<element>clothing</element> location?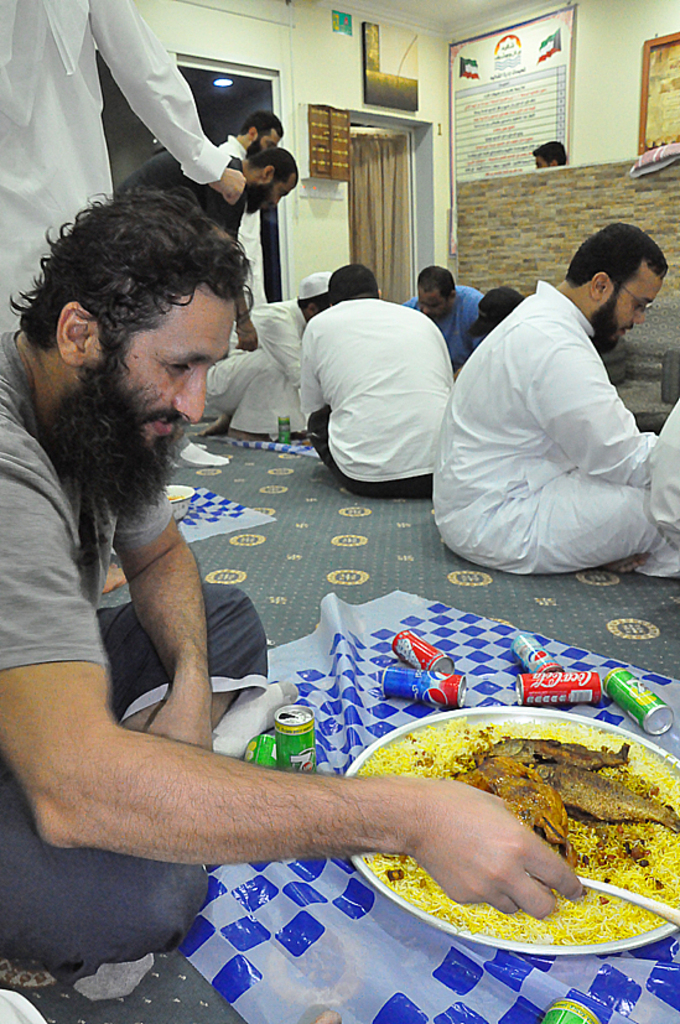
x1=429 y1=280 x2=654 y2=575
